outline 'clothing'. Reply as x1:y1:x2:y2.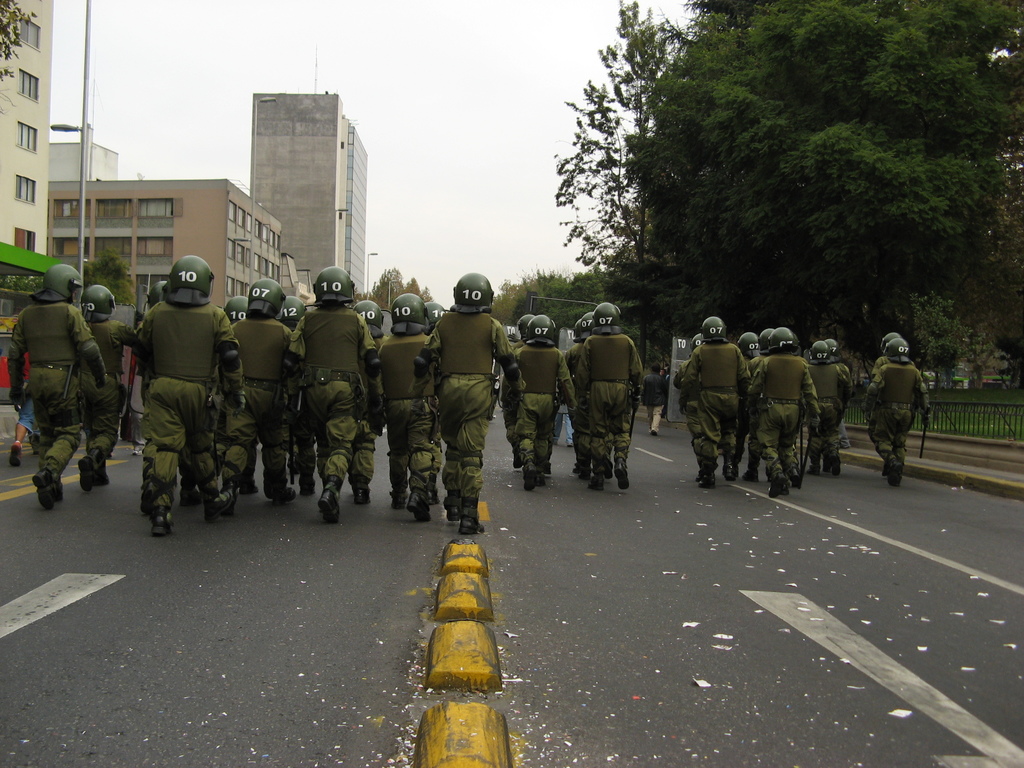
420:302:509:498.
